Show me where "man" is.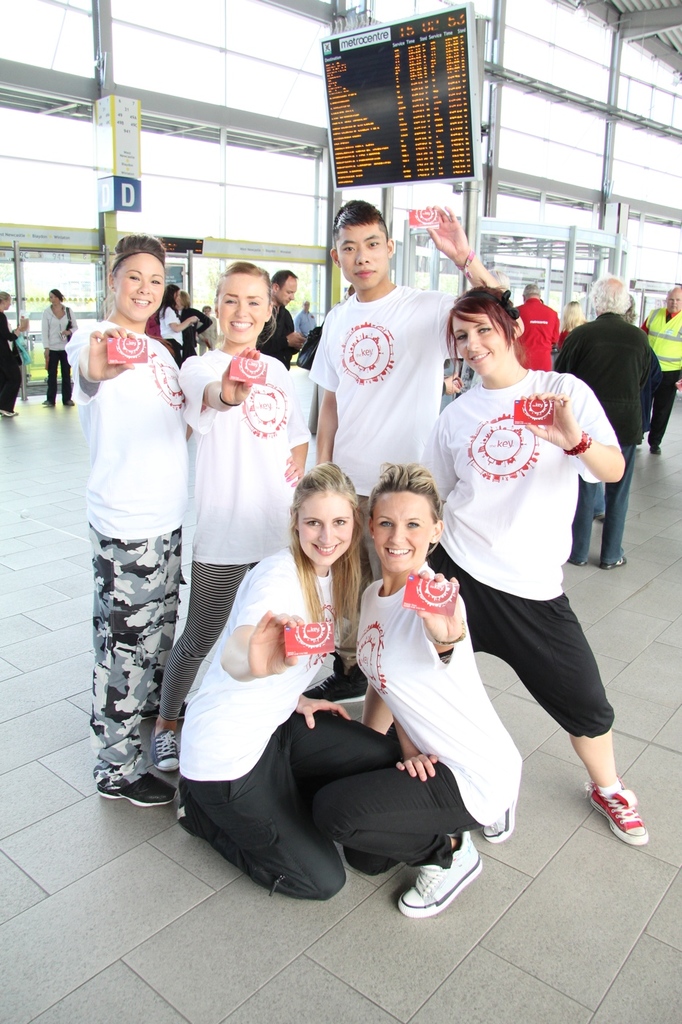
"man" is at [left=642, top=268, right=681, bottom=456].
